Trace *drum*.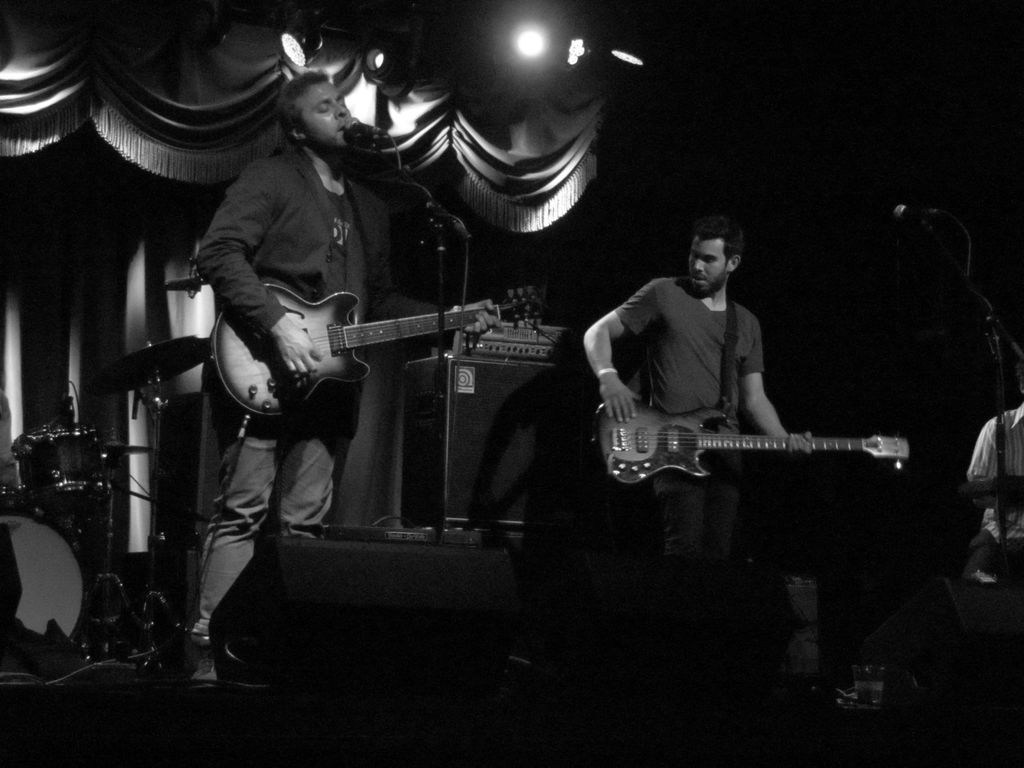
Traced to 9/421/112/515.
